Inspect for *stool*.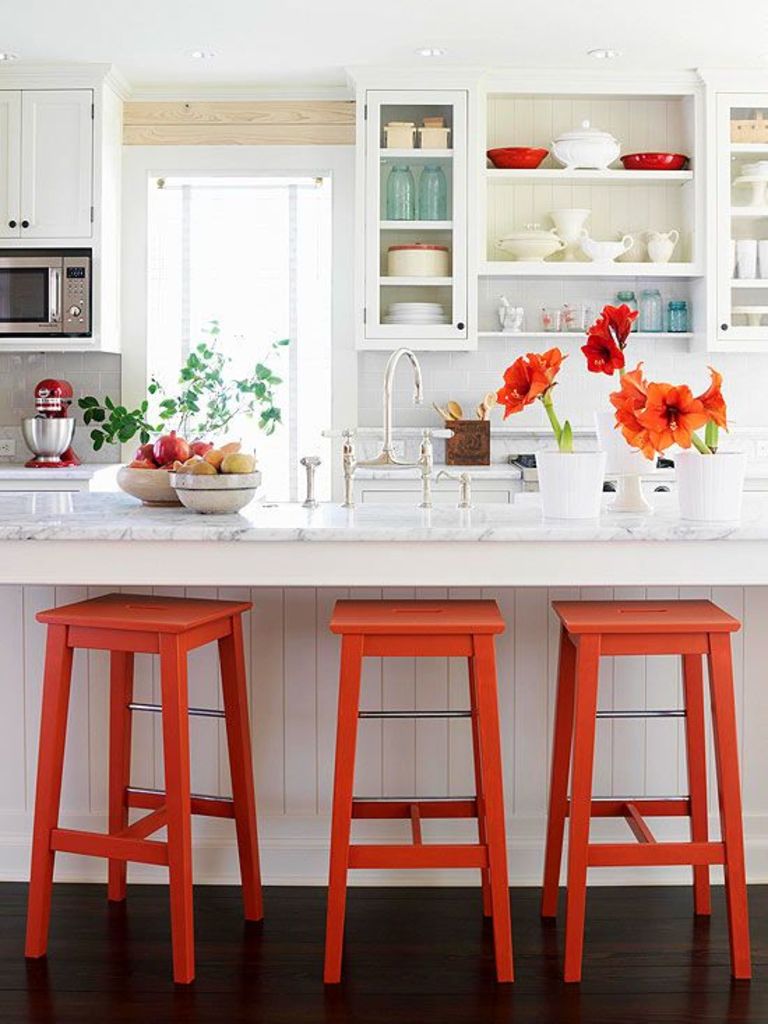
Inspection: 323:598:505:979.
